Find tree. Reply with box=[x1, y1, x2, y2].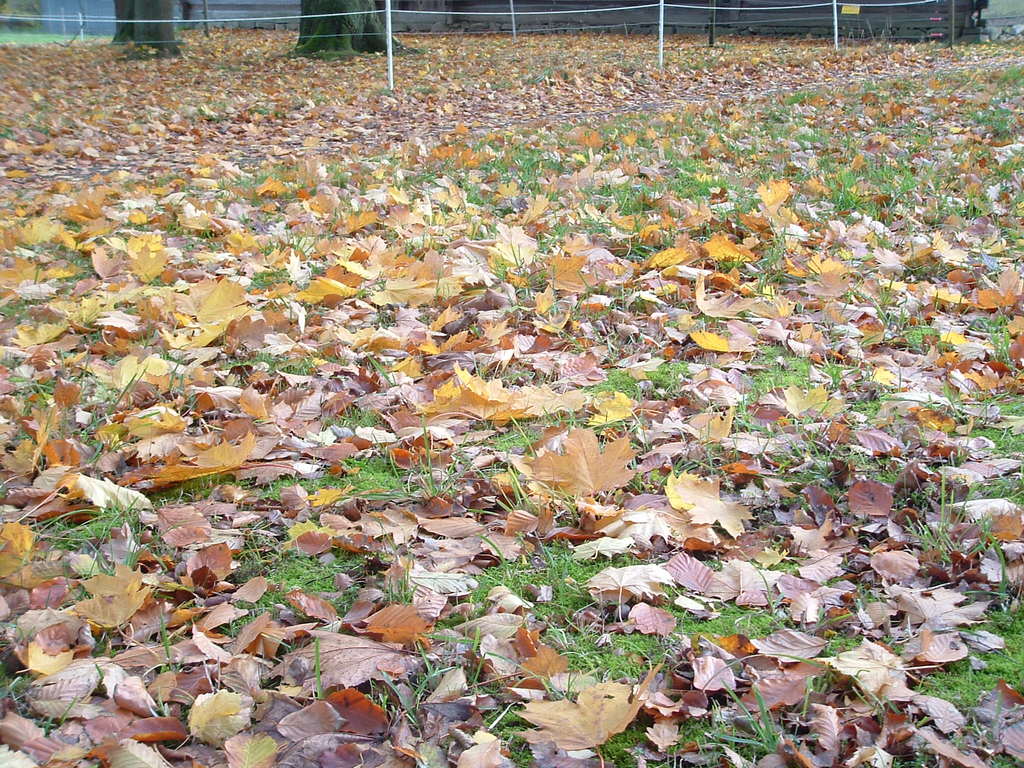
box=[103, 0, 181, 62].
